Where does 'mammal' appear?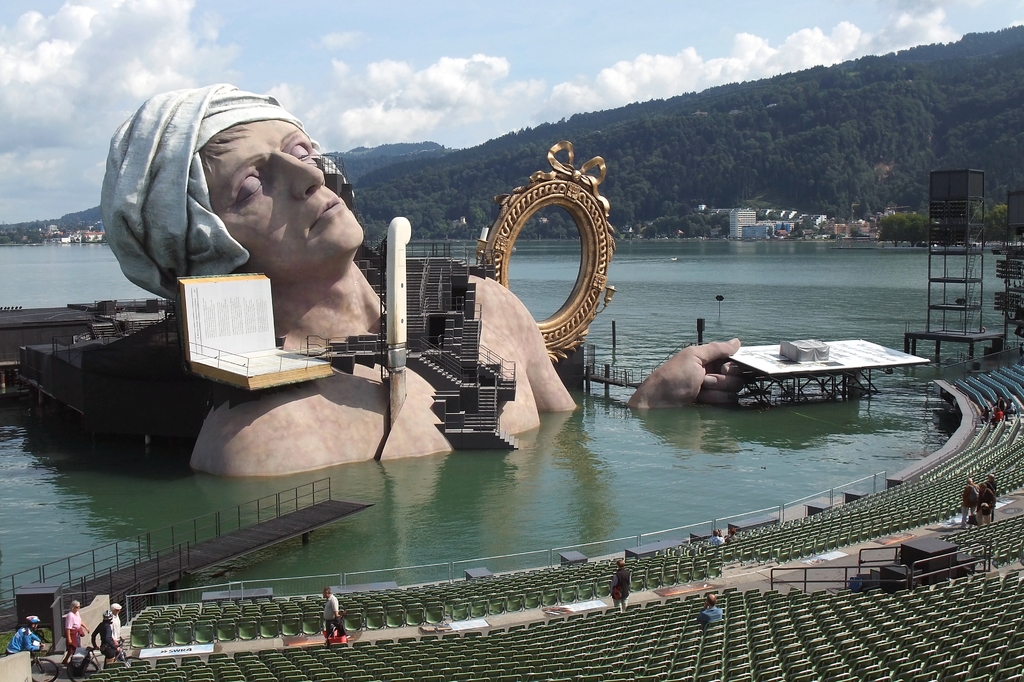
Appears at crop(1007, 398, 1014, 415).
